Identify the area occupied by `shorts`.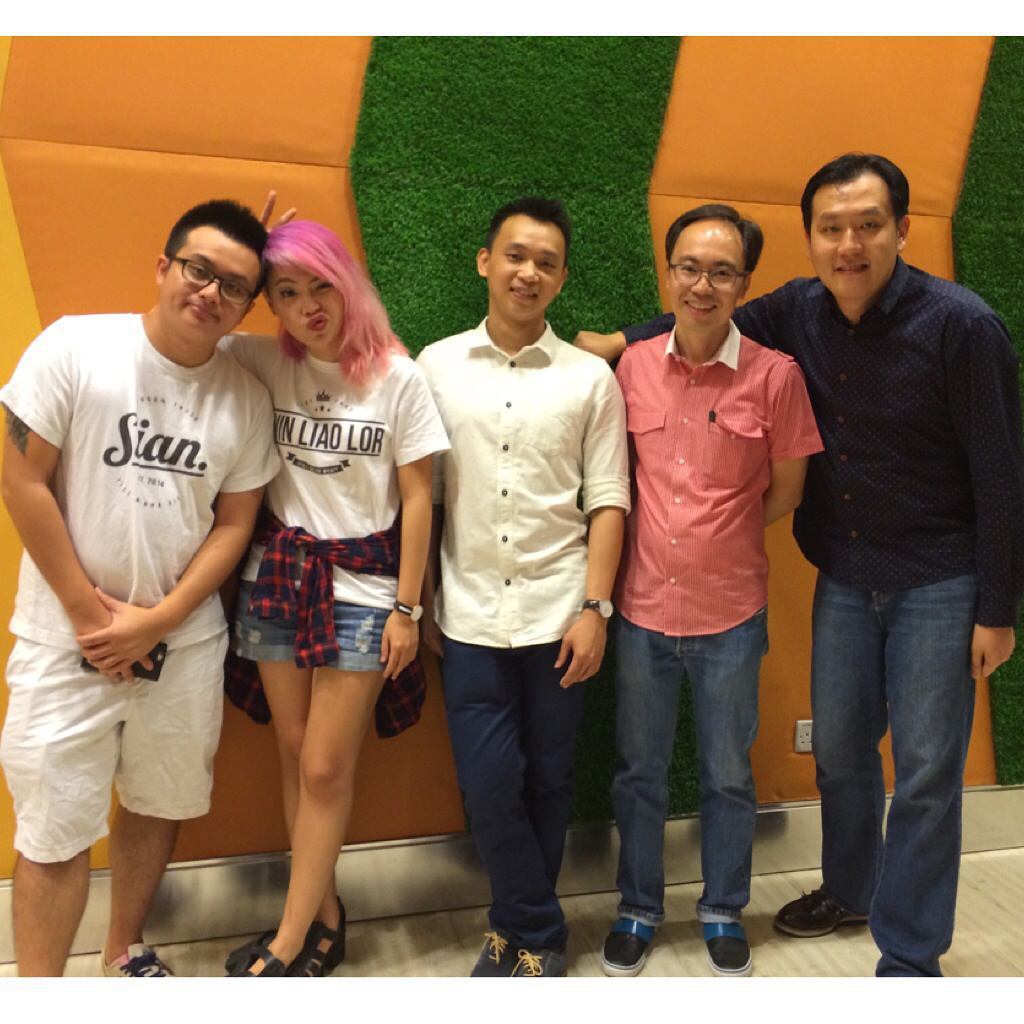
Area: bbox(229, 585, 402, 676).
